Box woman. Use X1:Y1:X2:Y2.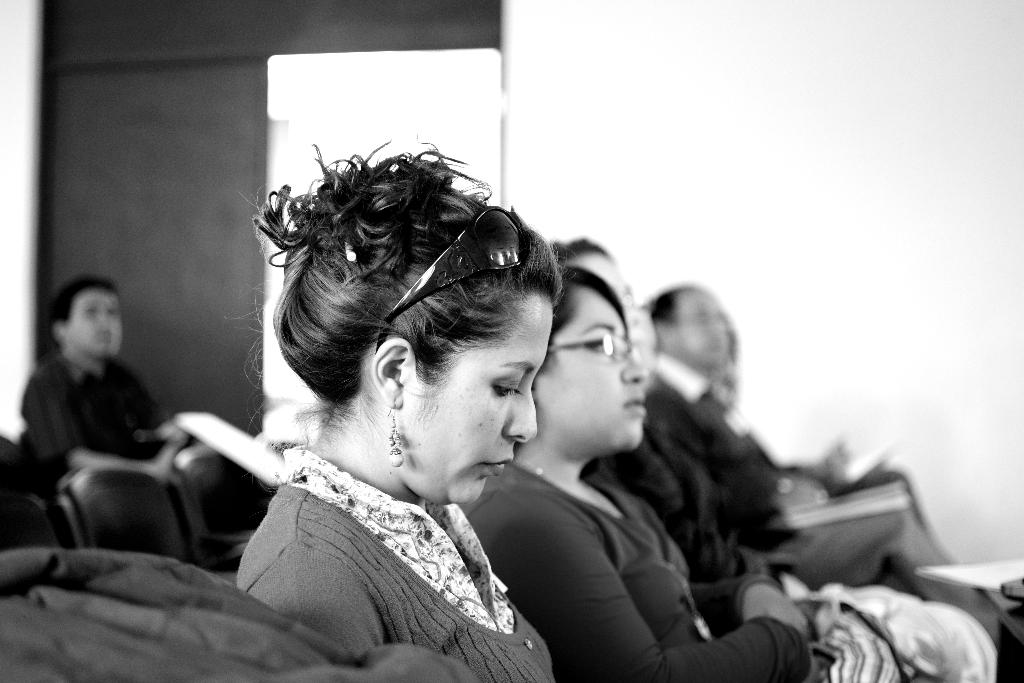
459:264:852:682.
